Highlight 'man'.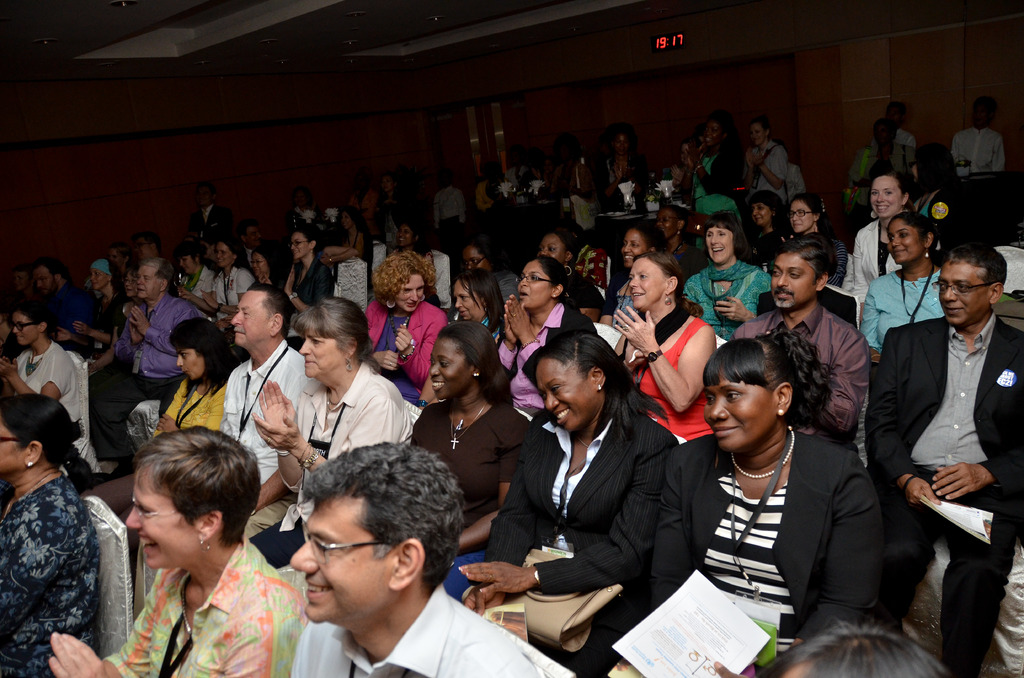
Highlighted region: [left=951, top=96, right=1006, bottom=180].
